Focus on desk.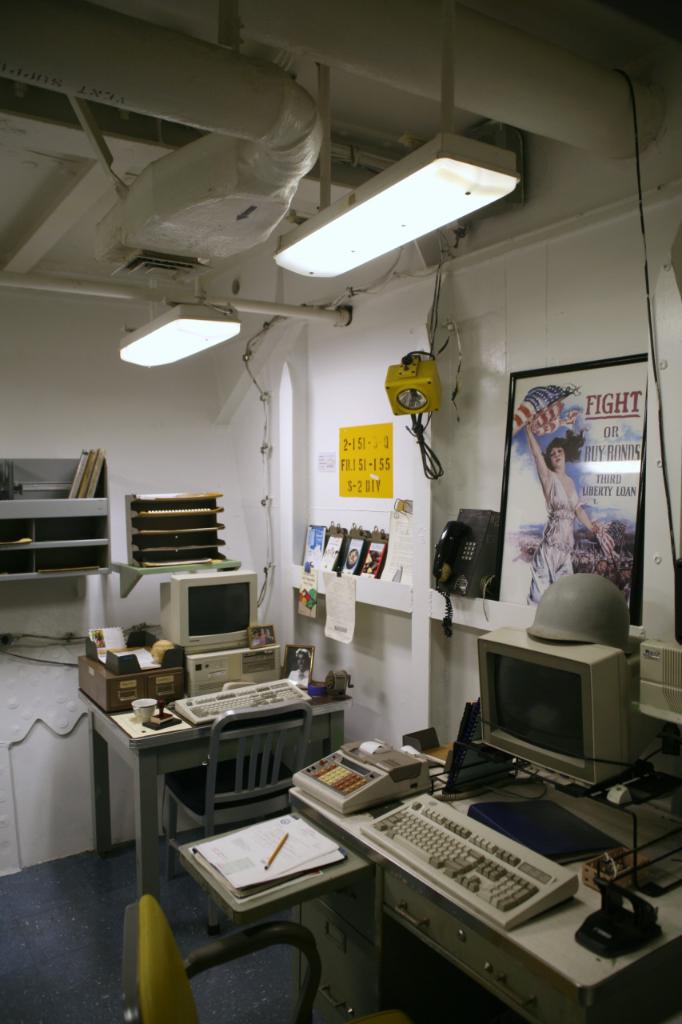
Focused at BBox(289, 733, 681, 1023).
